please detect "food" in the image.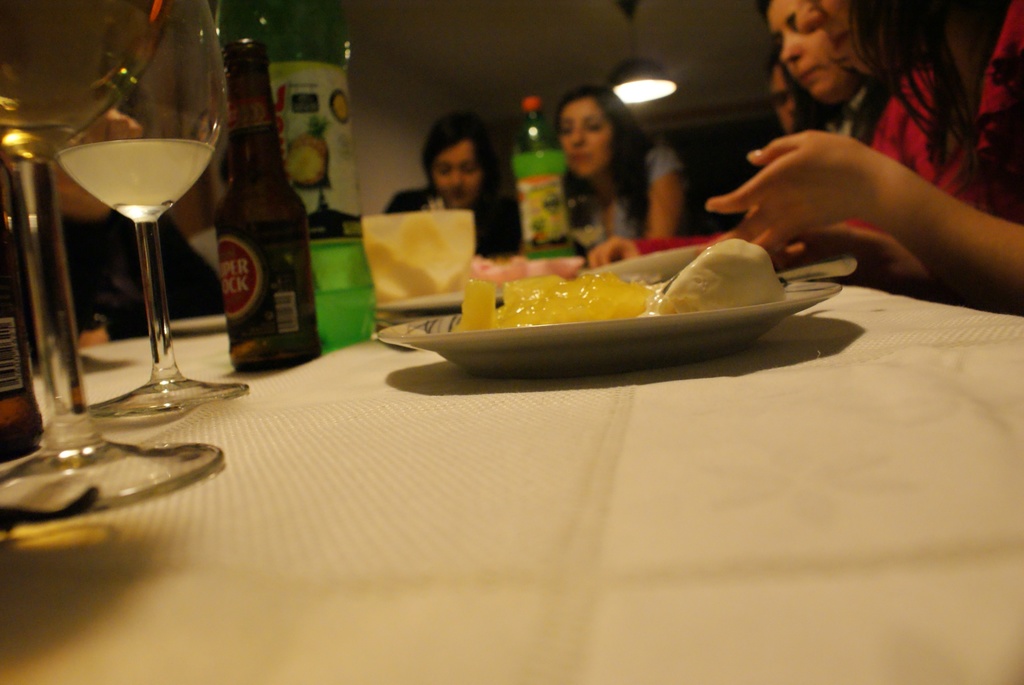
(left=655, top=236, right=785, bottom=309).
